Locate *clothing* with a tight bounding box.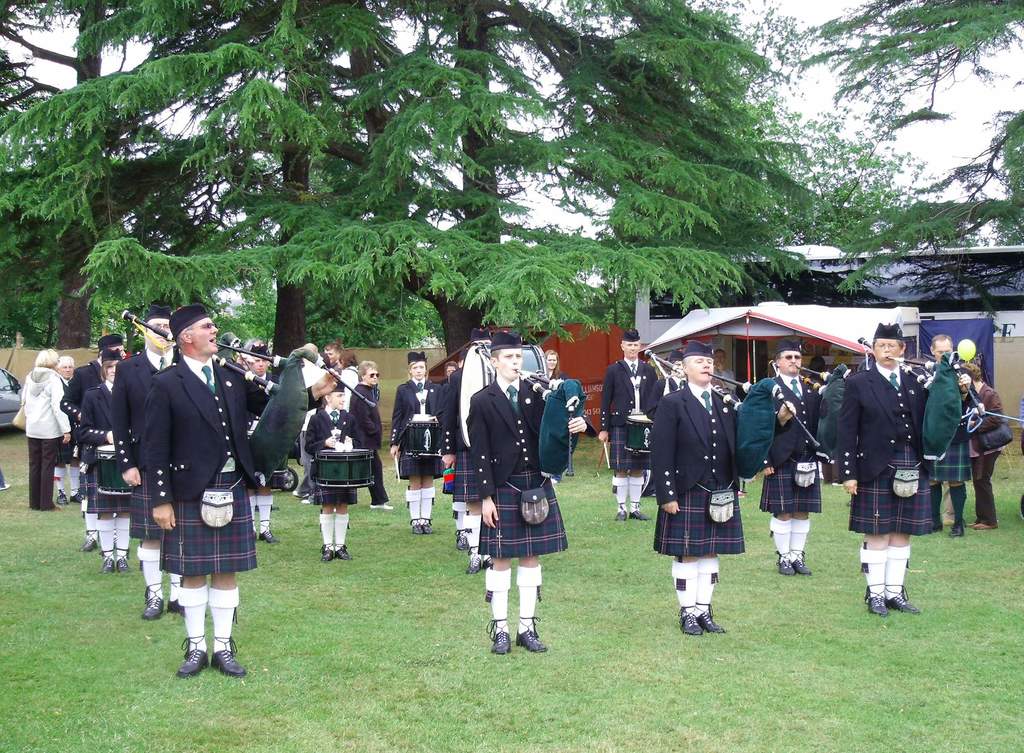
region(838, 366, 943, 539).
